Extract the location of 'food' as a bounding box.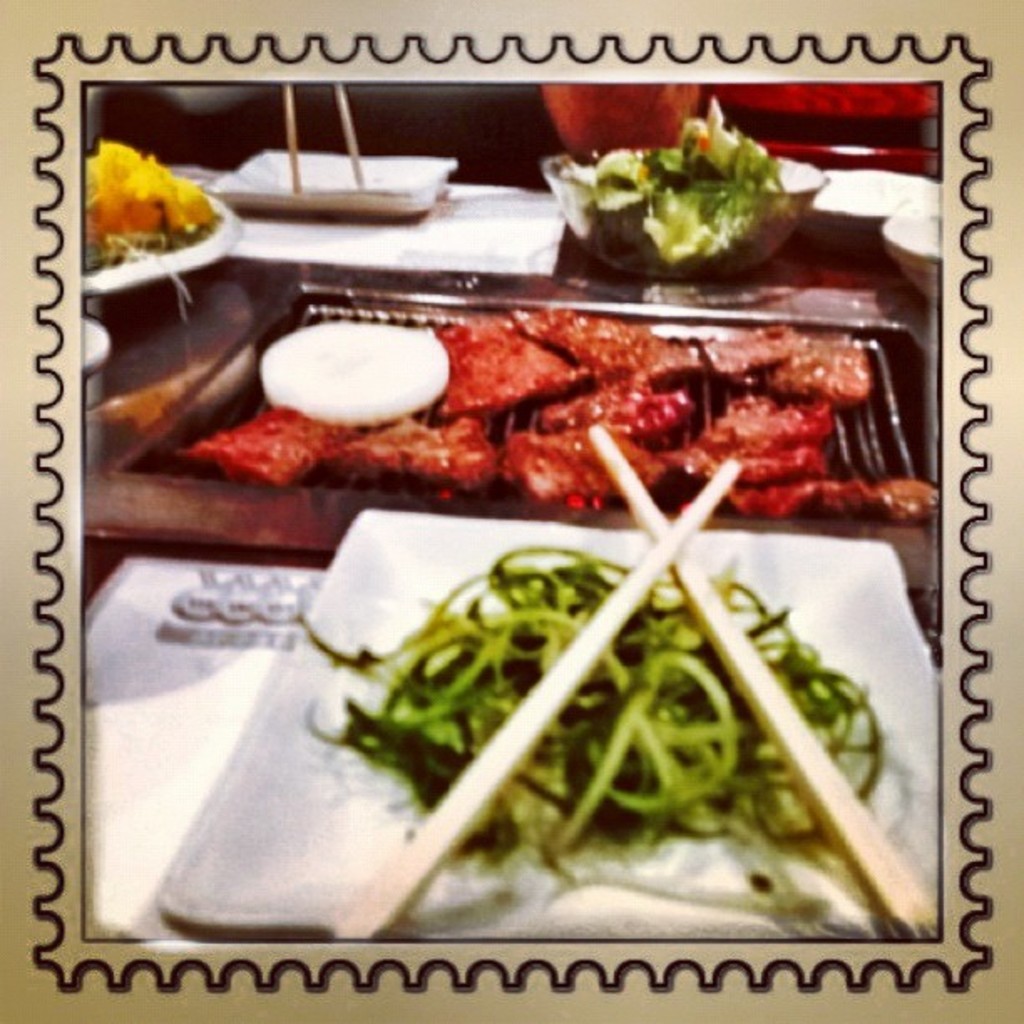
bbox(502, 432, 673, 514).
